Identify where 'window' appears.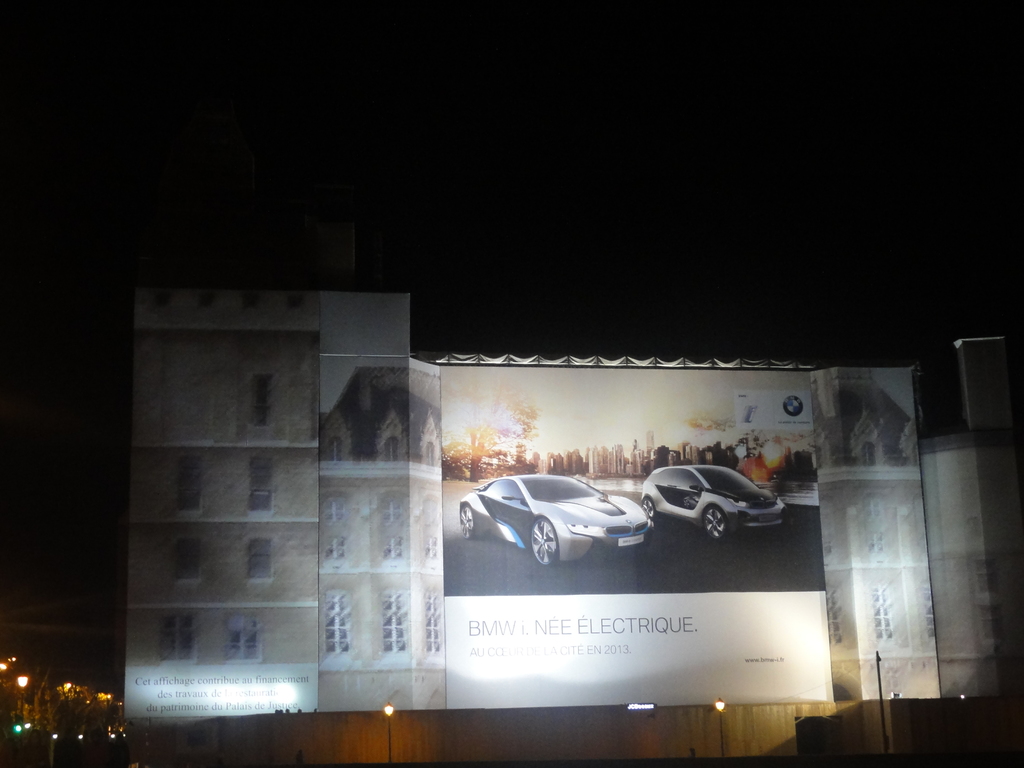
Appears at 965/554/1002/605.
